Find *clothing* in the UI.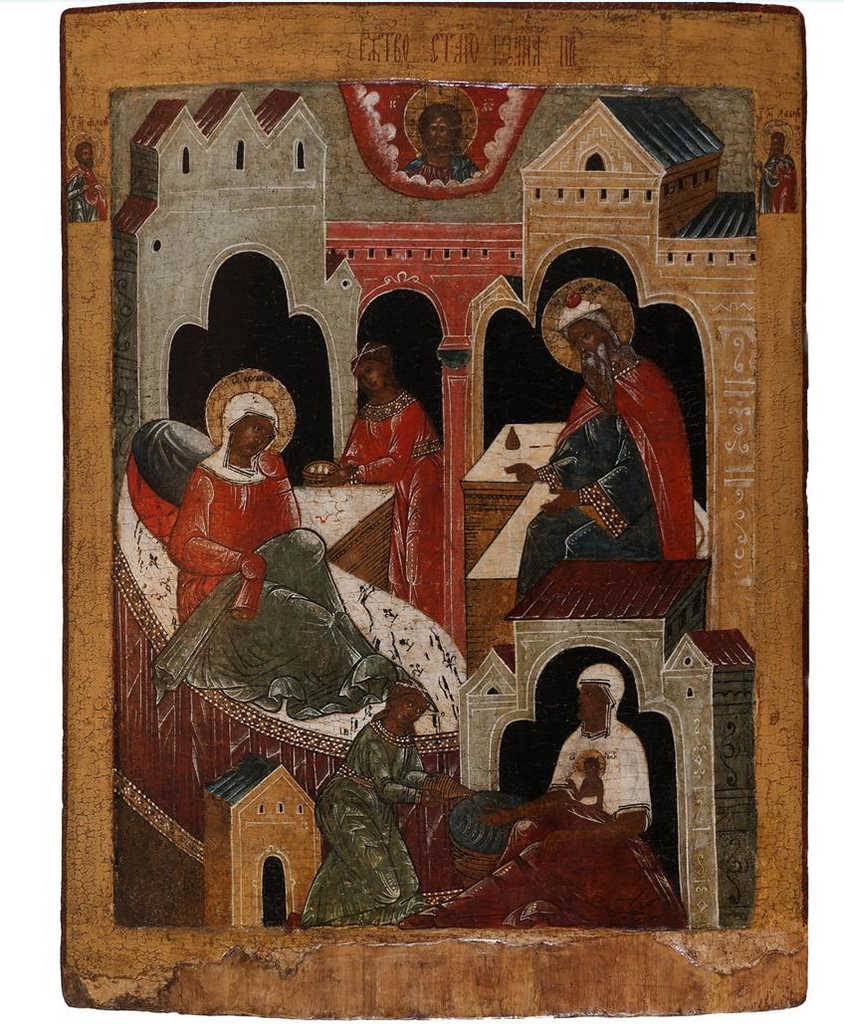
UI element at select_region(154, 397, 305, 621).
